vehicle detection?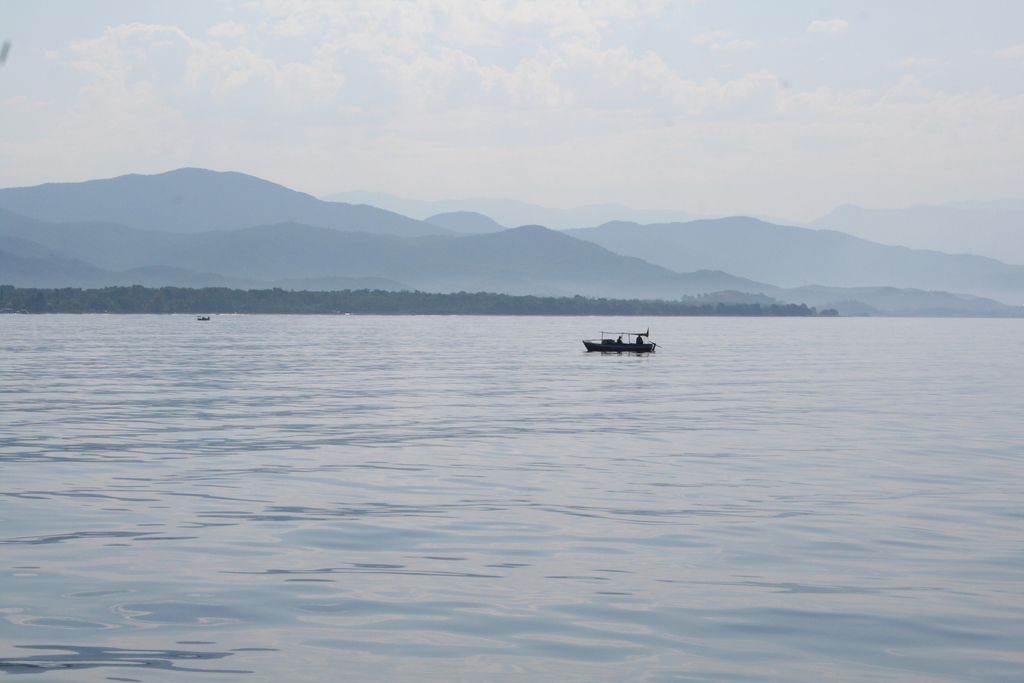
bbox=(196, 315, 213, 324)
